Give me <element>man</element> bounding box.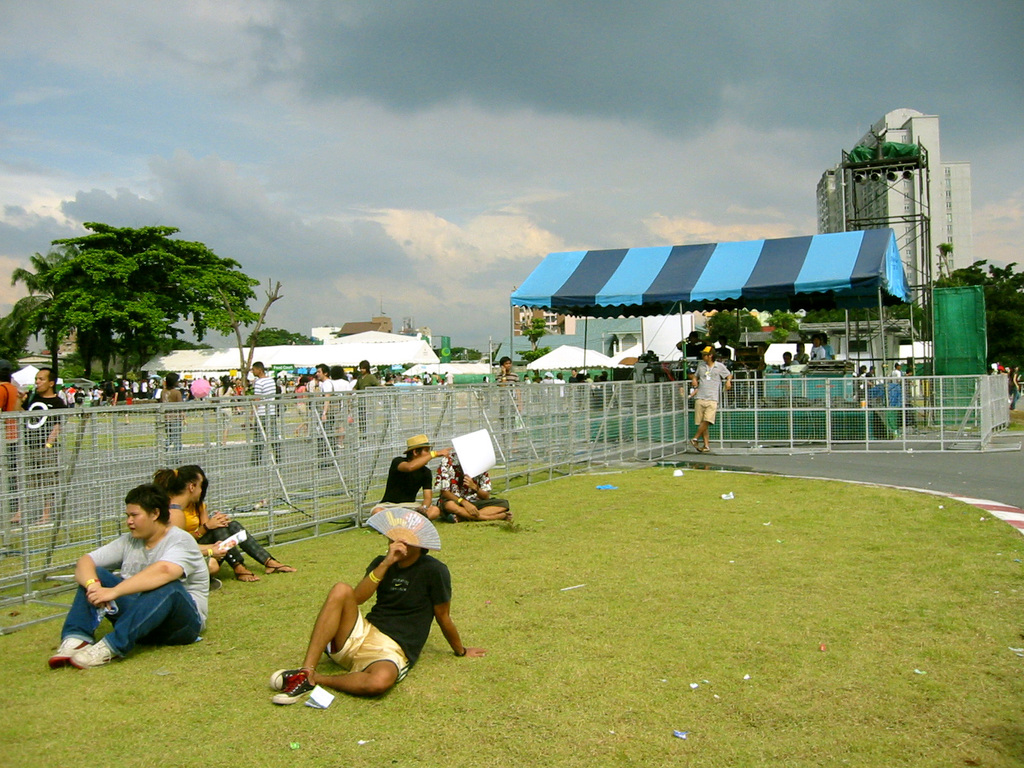
(left=353, top=360, right=381, bottom=438).
